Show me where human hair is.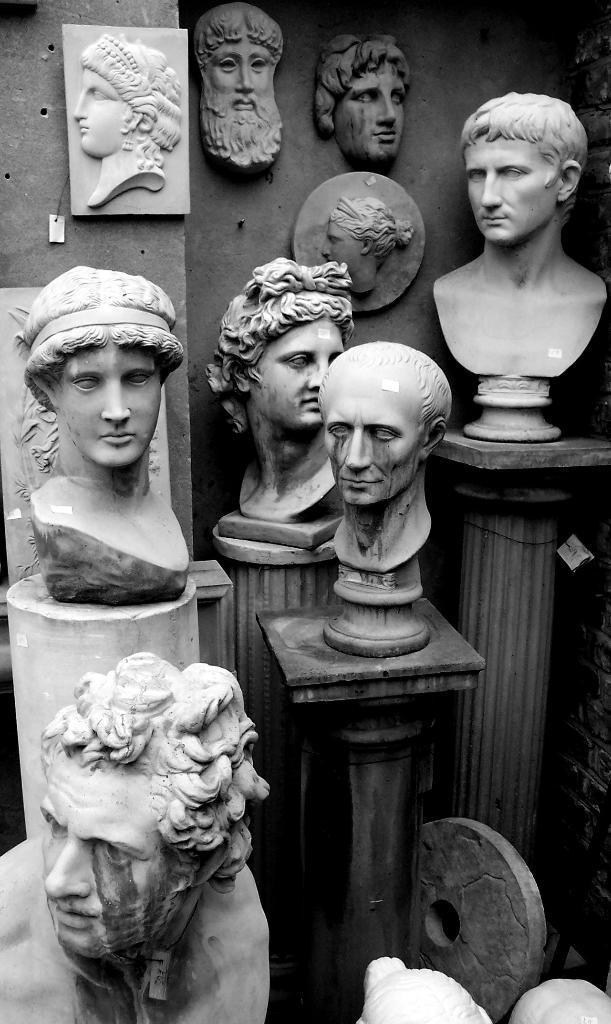
human hair is at l=197, t=3, r=279, b=71.
